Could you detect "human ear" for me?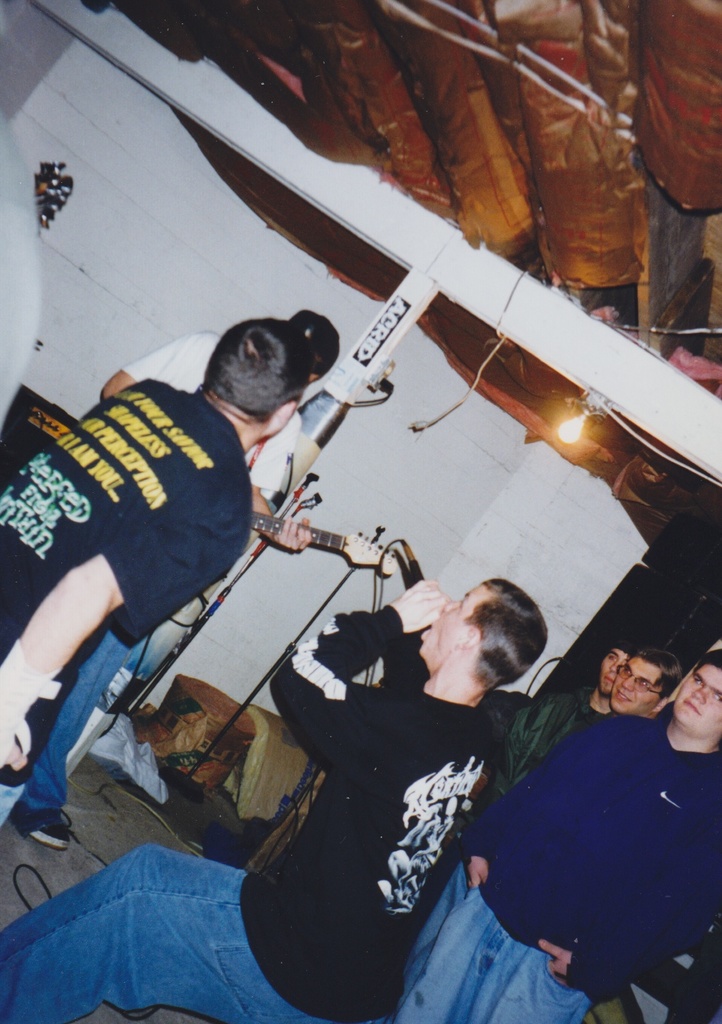
Detection result: <region>462, 626, 483, 652</region>.
